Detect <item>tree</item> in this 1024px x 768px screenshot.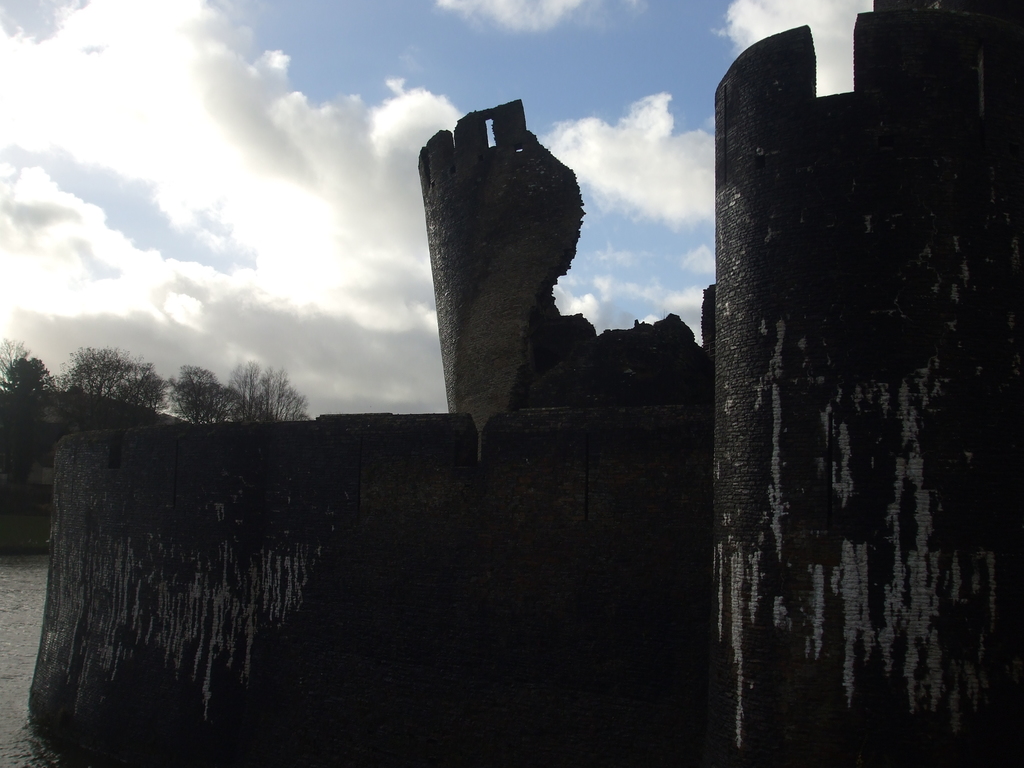
Detection: 135, 359, 168, 416.
